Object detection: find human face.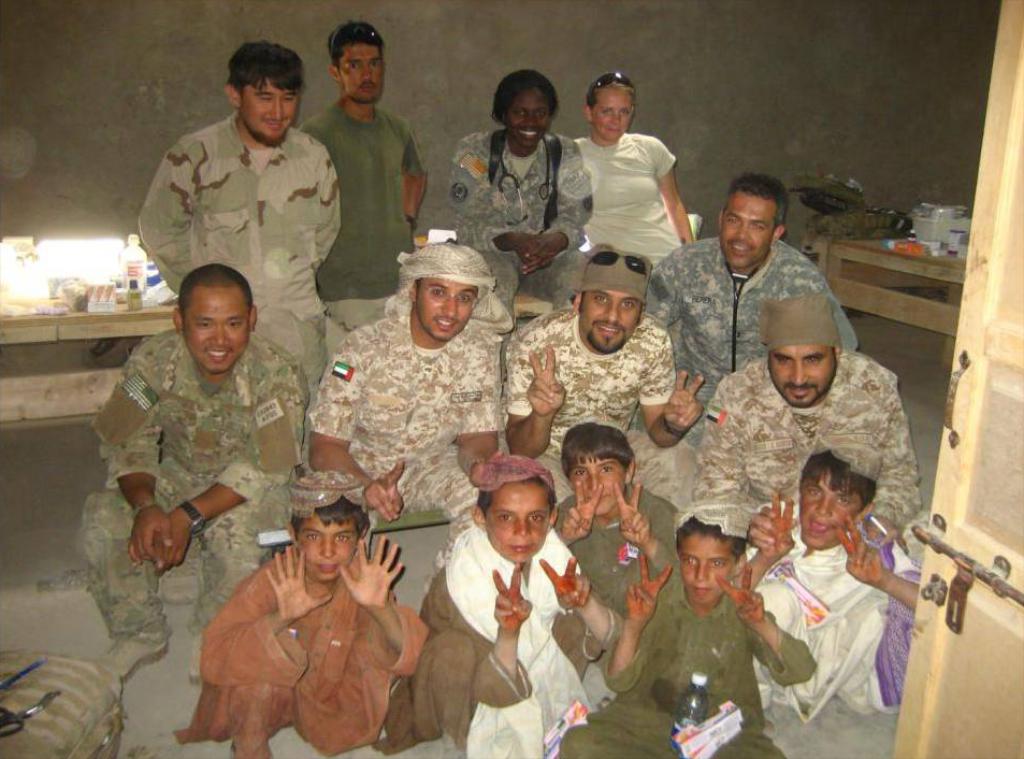
bbox=[188, 284, 259, 374].
